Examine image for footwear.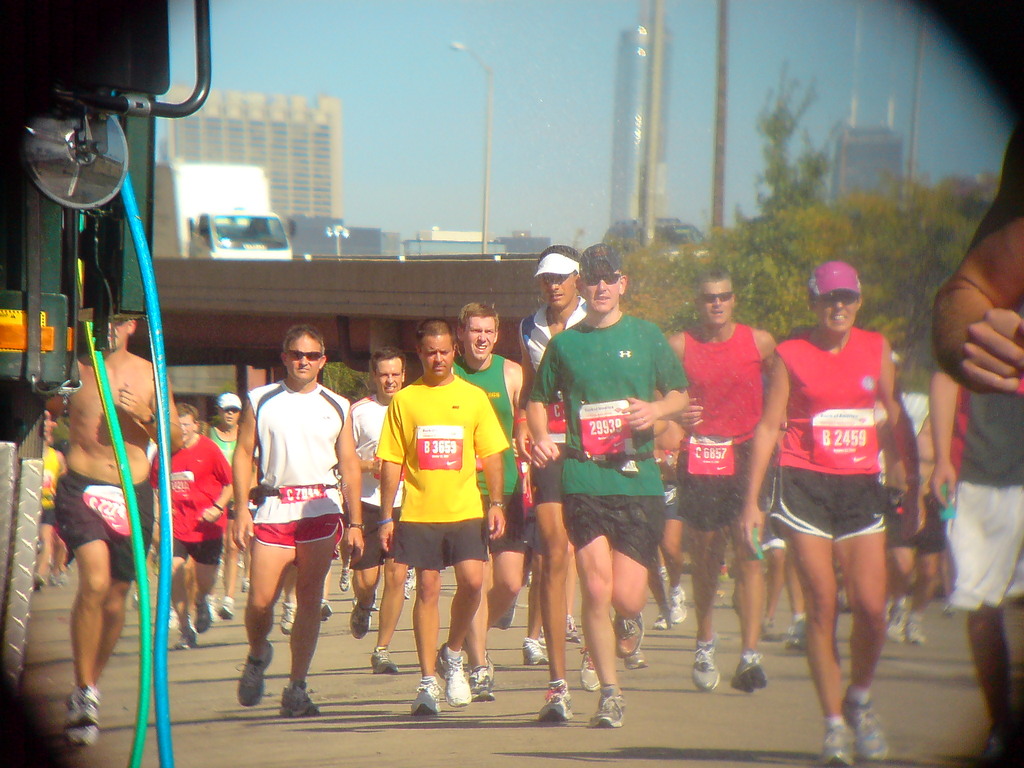
Examination result: <region>886, 601, 911, 643</region>.
